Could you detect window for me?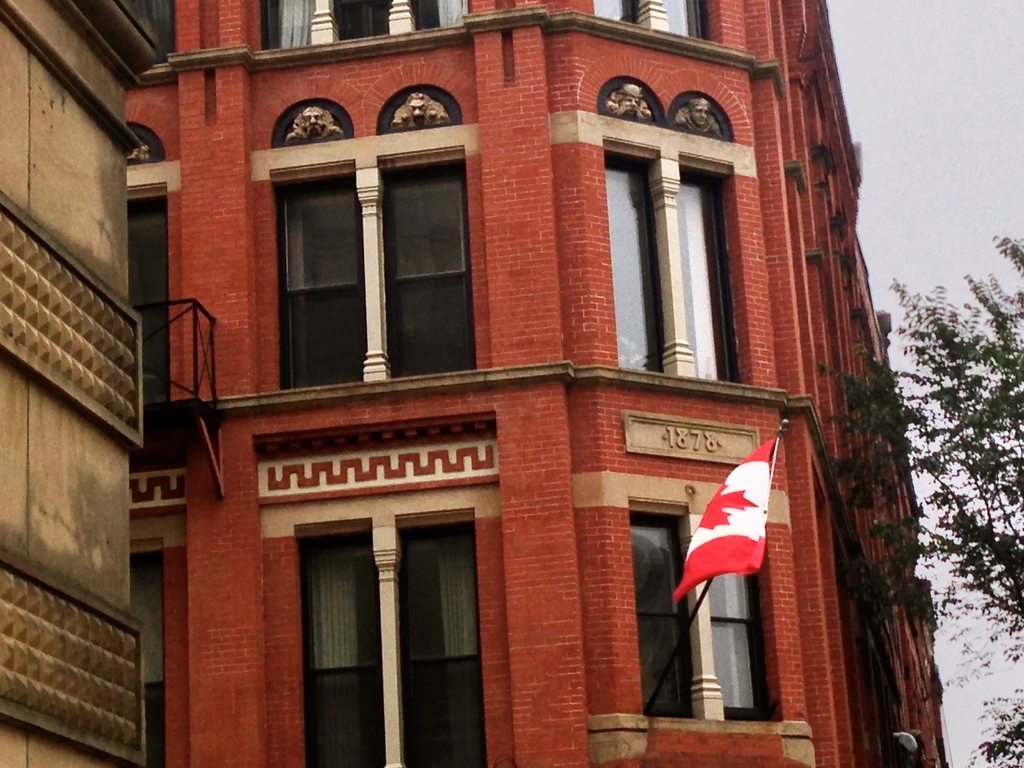
Detection result: {"x1": 703, "y1": 573, "x2": 775, "y2": 719}.
